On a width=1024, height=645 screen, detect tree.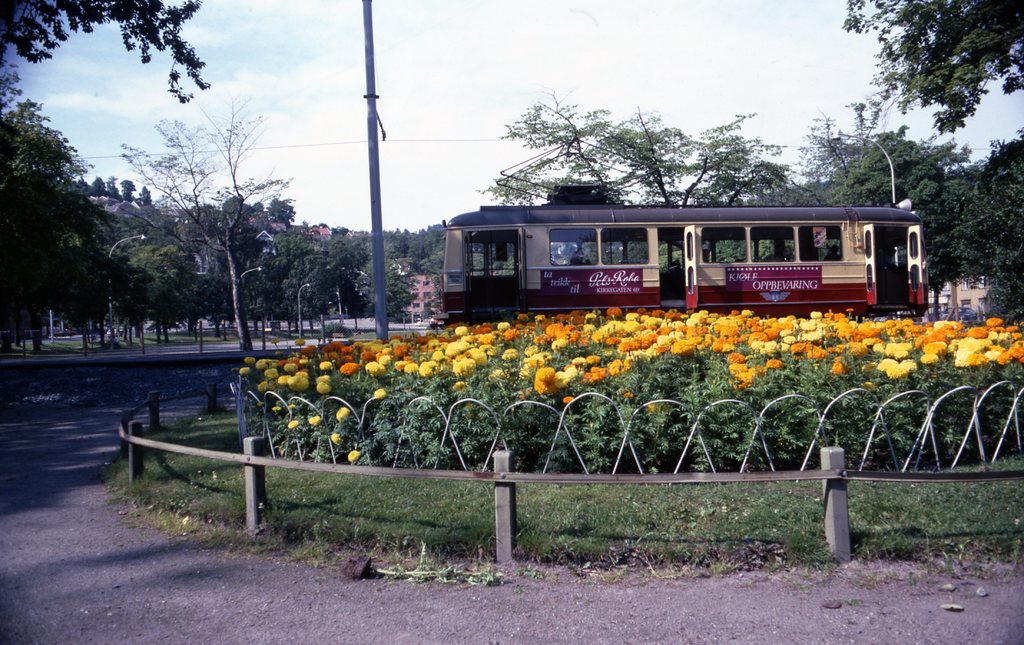
<region>0, 0, 211, 104</region>.
